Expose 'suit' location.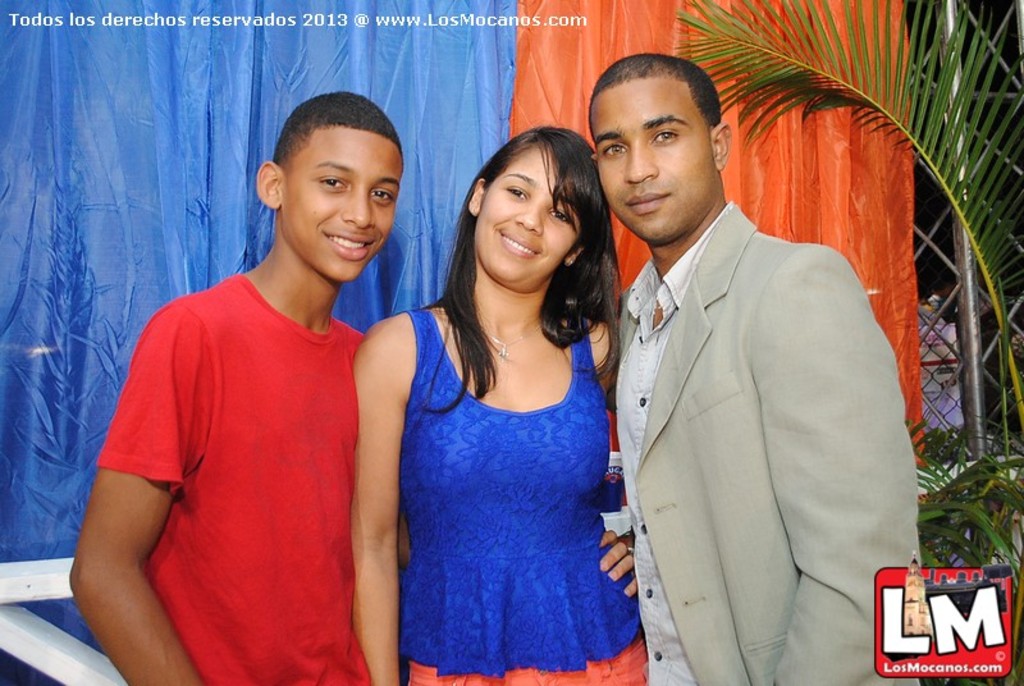
Exposed at x1=603 y1=84 x2=897 y2=680.
